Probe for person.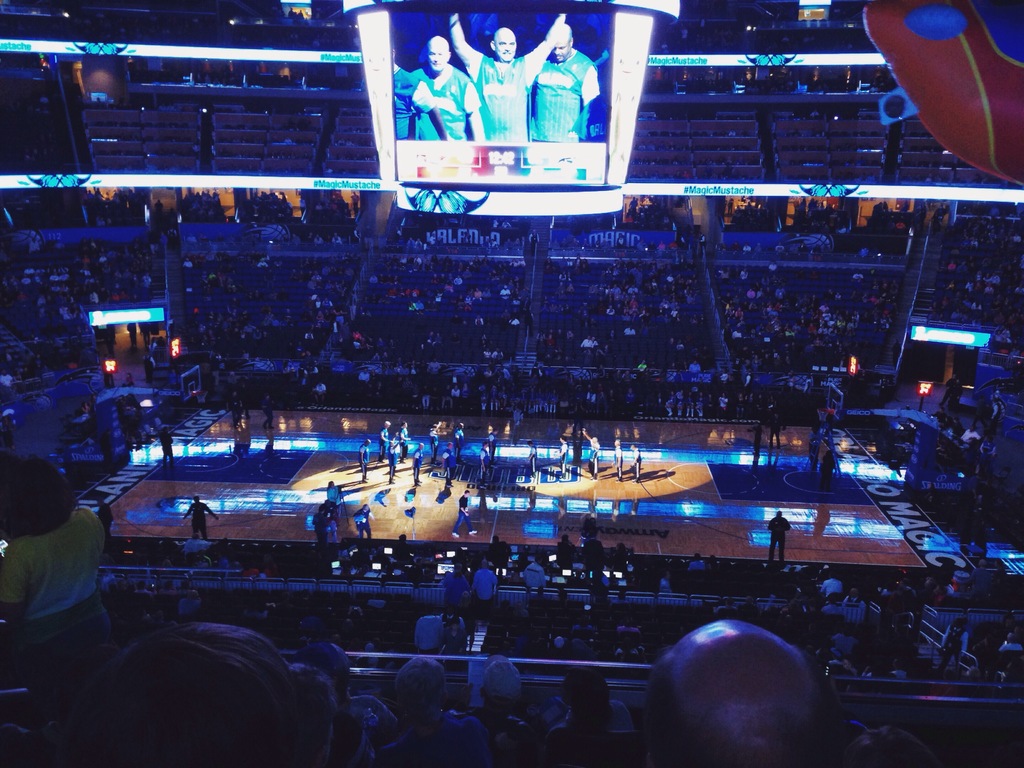
Probe result: <box>738,266,753,282</box>.
